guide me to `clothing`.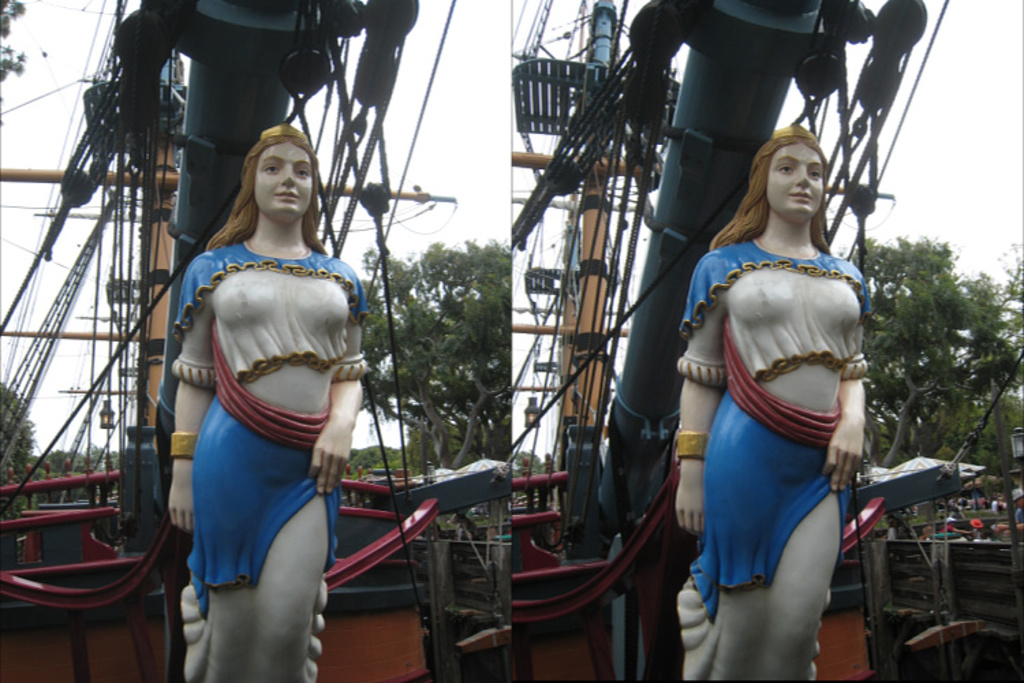
Guidance: Rect(168, 242, 370, 622).
